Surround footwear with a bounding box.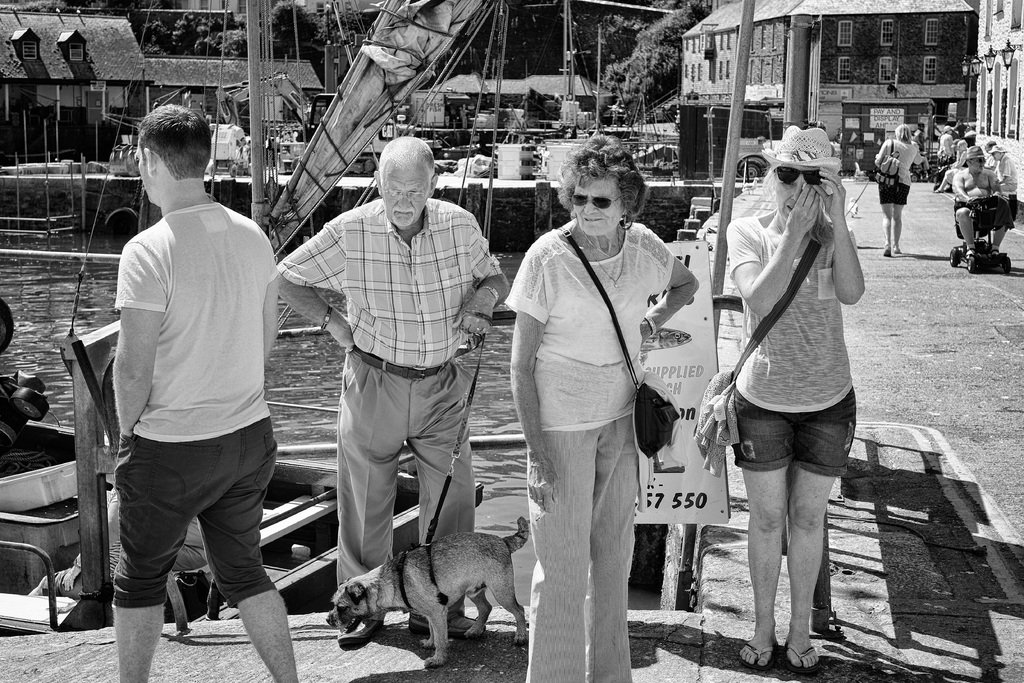
bbox(783, 634, 819, 674).
